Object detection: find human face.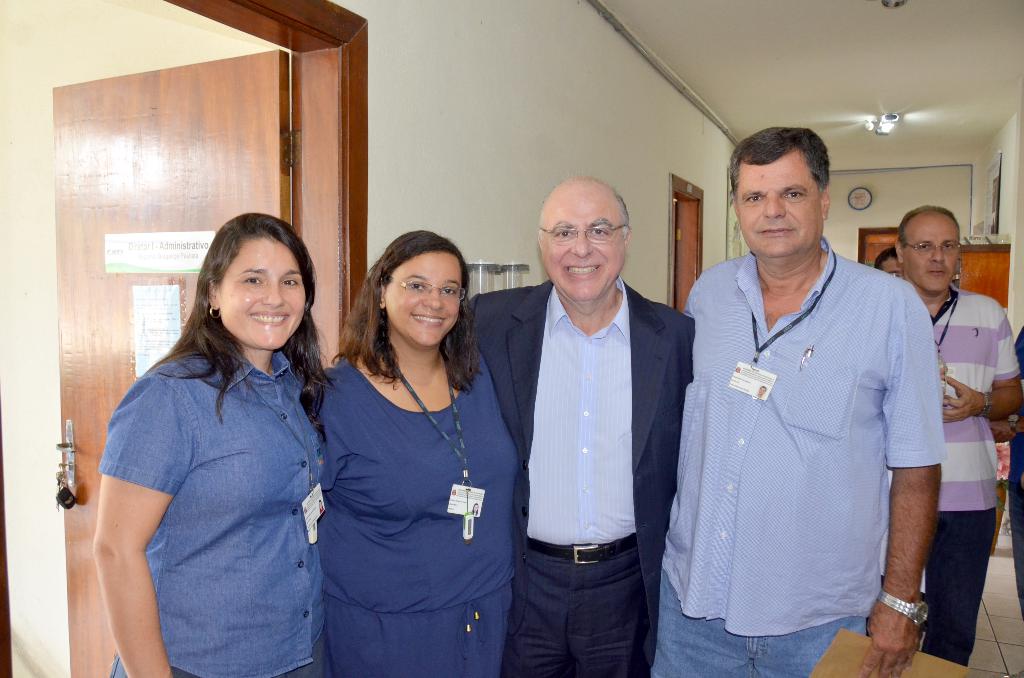
box=[215, 240, 305, 346].
